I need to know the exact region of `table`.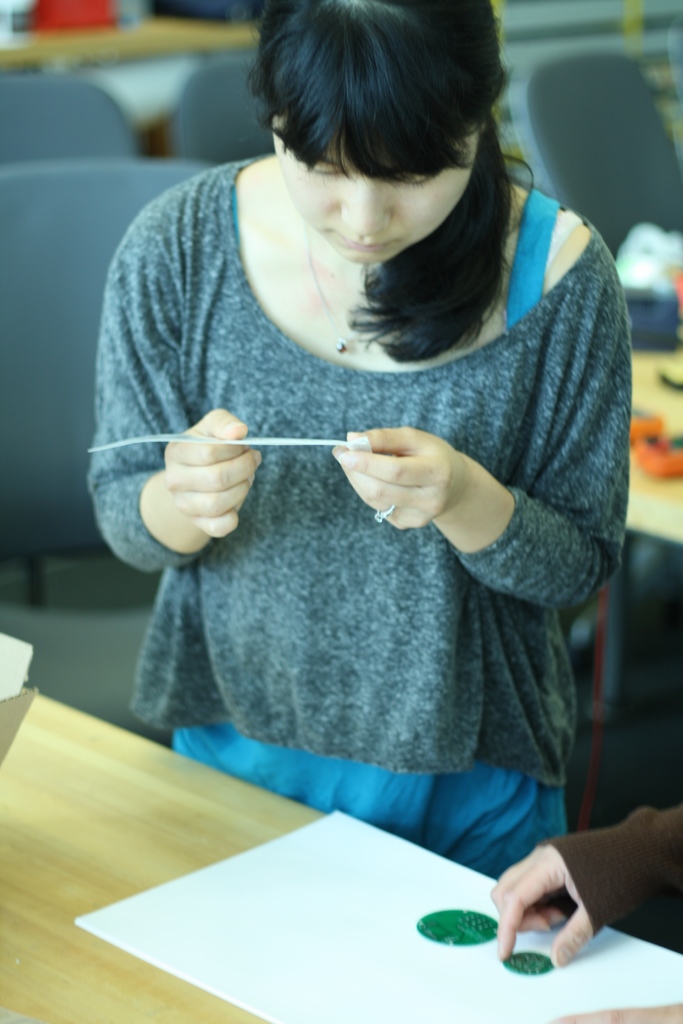
Region: {"x1": 0, "y1": 640, "x2": 682, "y2": 1023}.
